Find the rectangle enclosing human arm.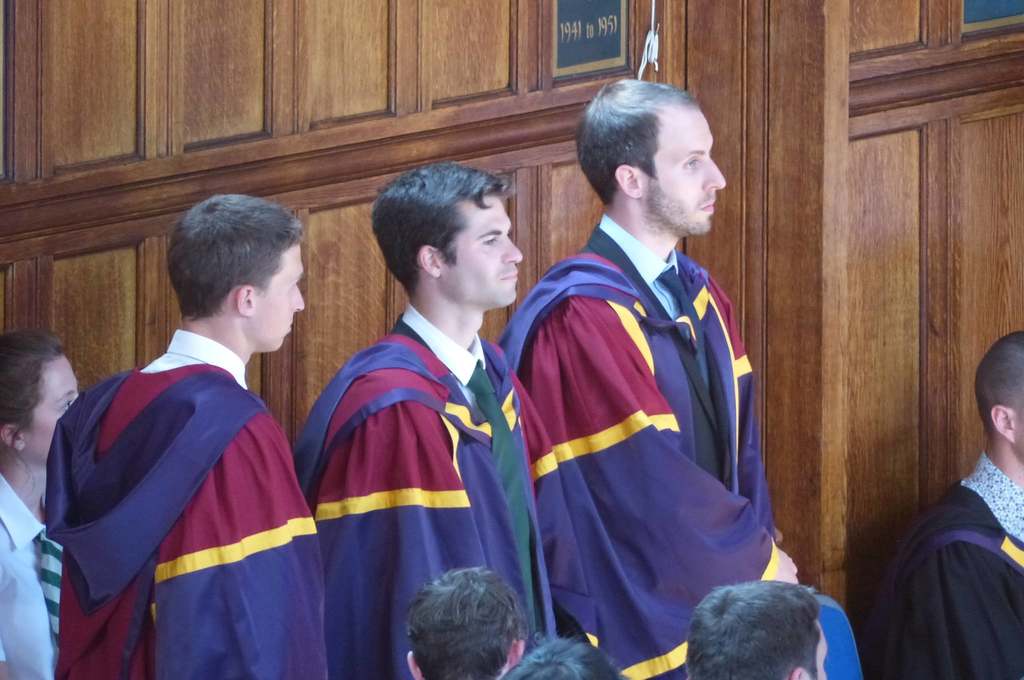
[x1=1, y1=545, x2=45, y2=679].
